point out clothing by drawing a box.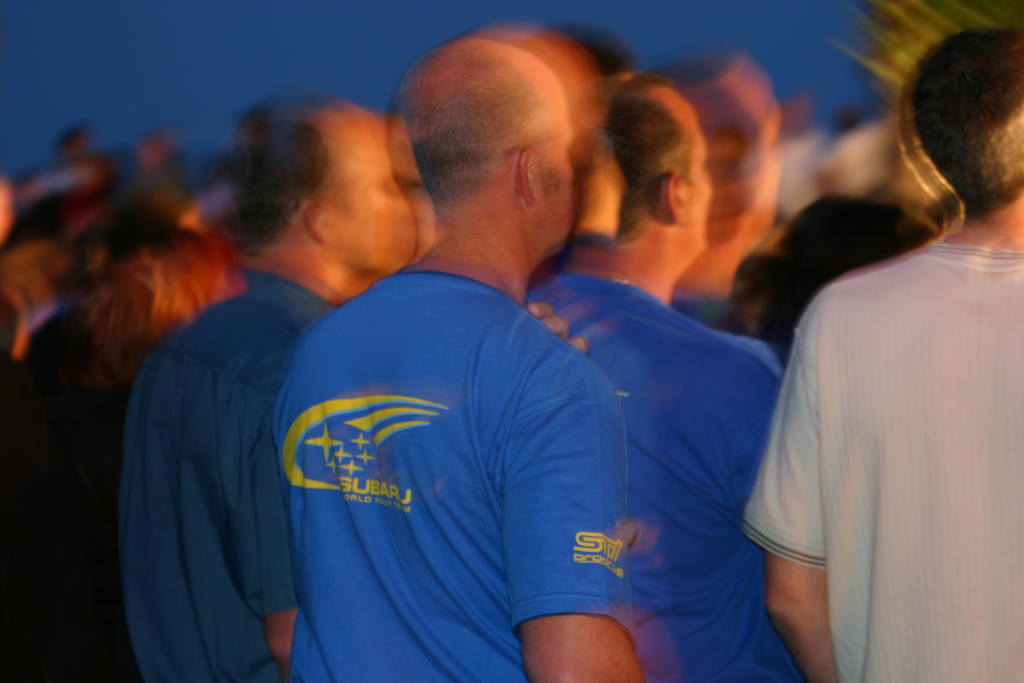
(x1=523, y1=273, x2=808, y2=682).
